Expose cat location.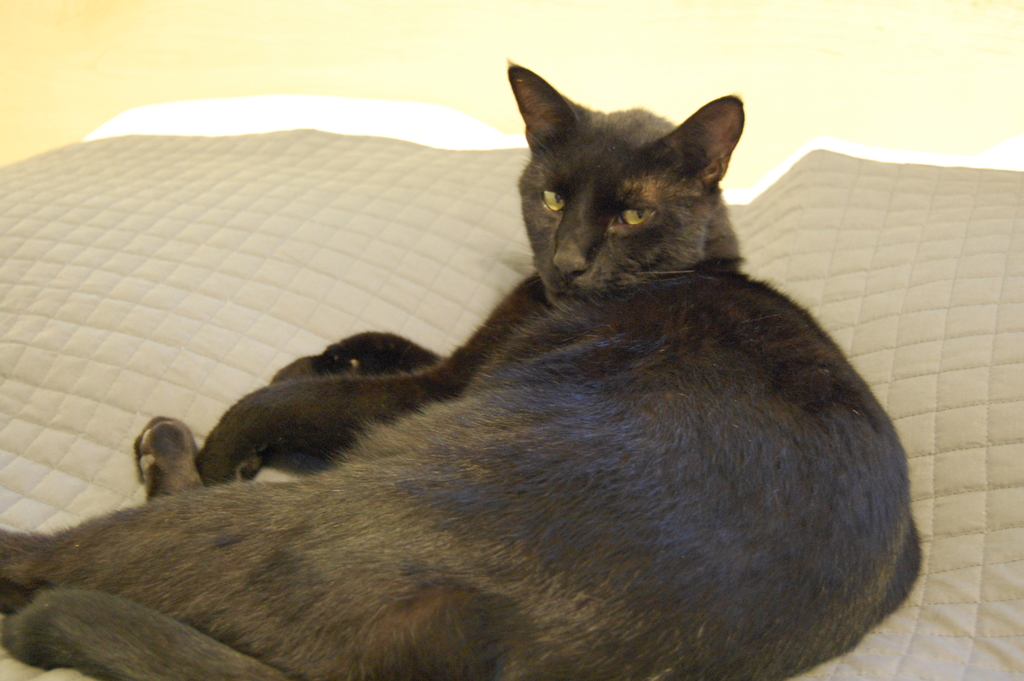
Exposed at crop(0, 62, 928, 680).
